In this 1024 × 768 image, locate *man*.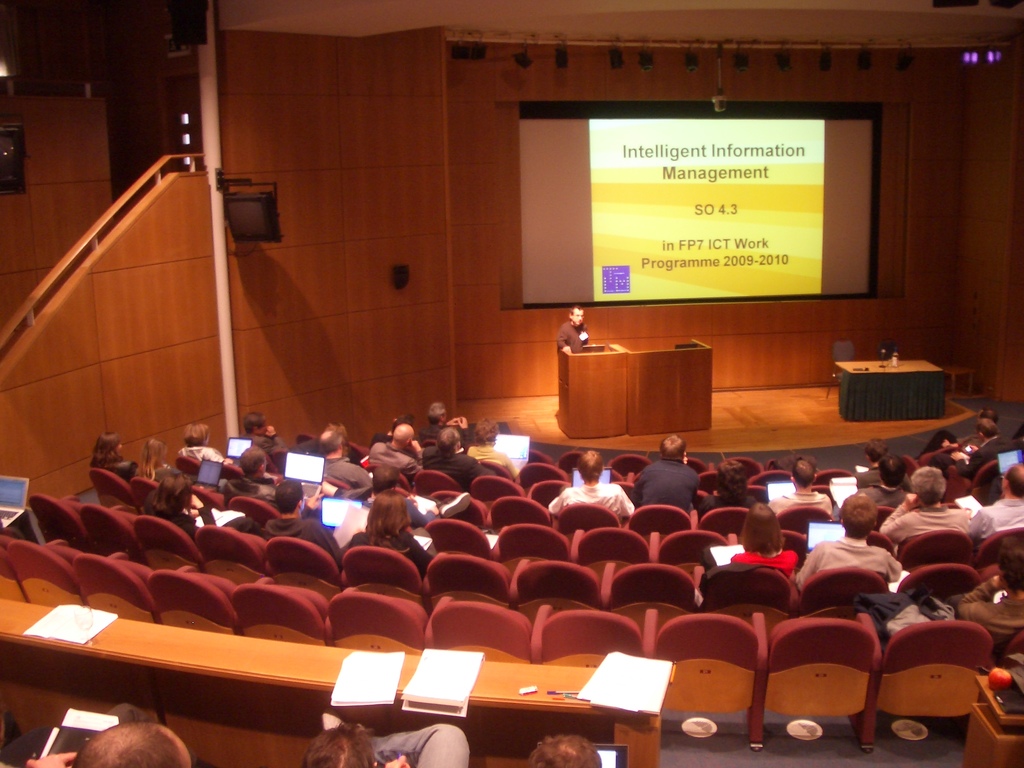
Bounding box: {"left": 24, "top": 724, "right": 202, "bottom": 767}.
